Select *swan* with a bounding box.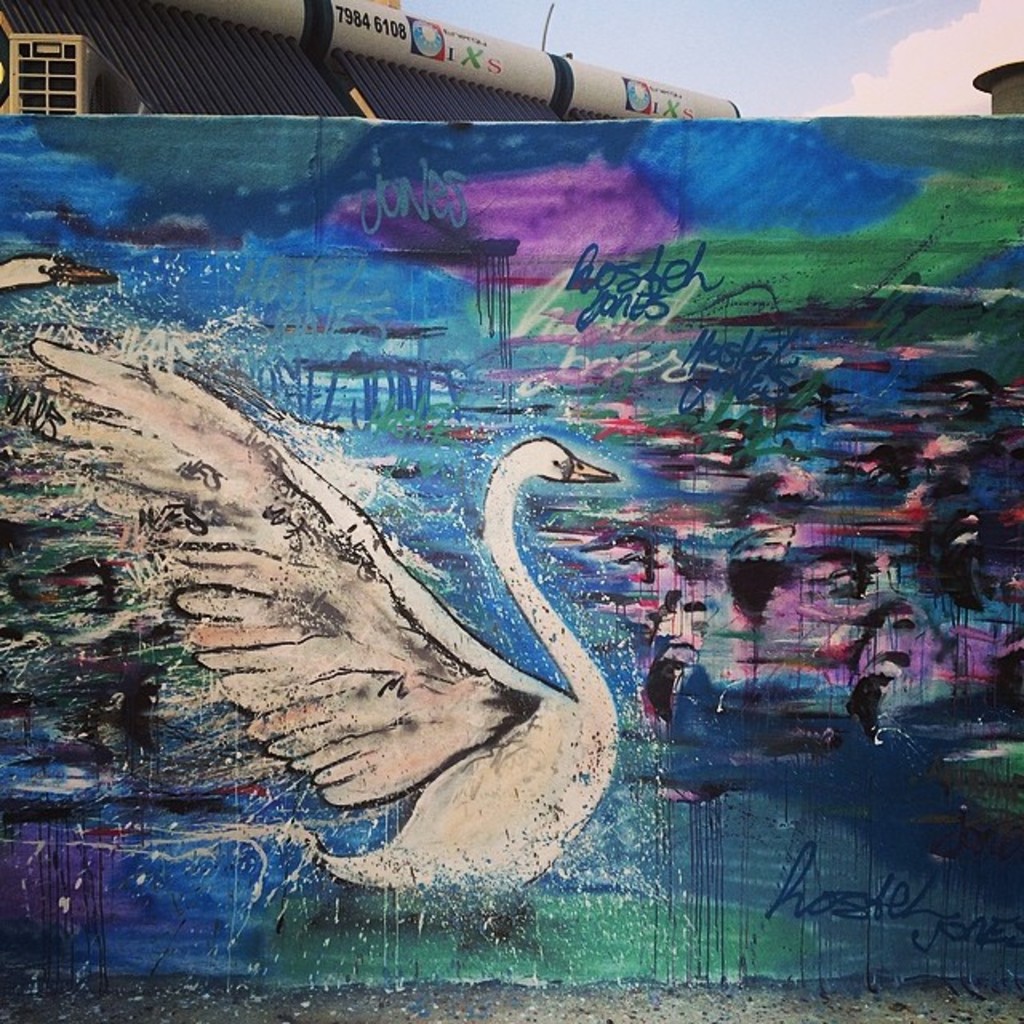
147,370,661,870.
